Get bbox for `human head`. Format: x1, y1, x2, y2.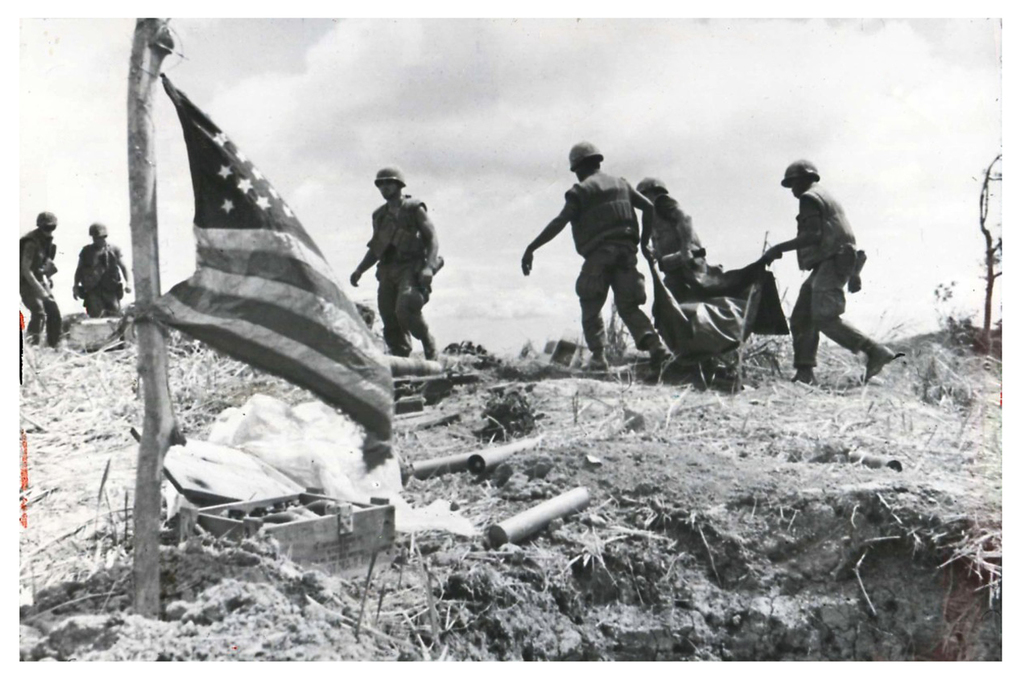
784, 155, 820, 193.
